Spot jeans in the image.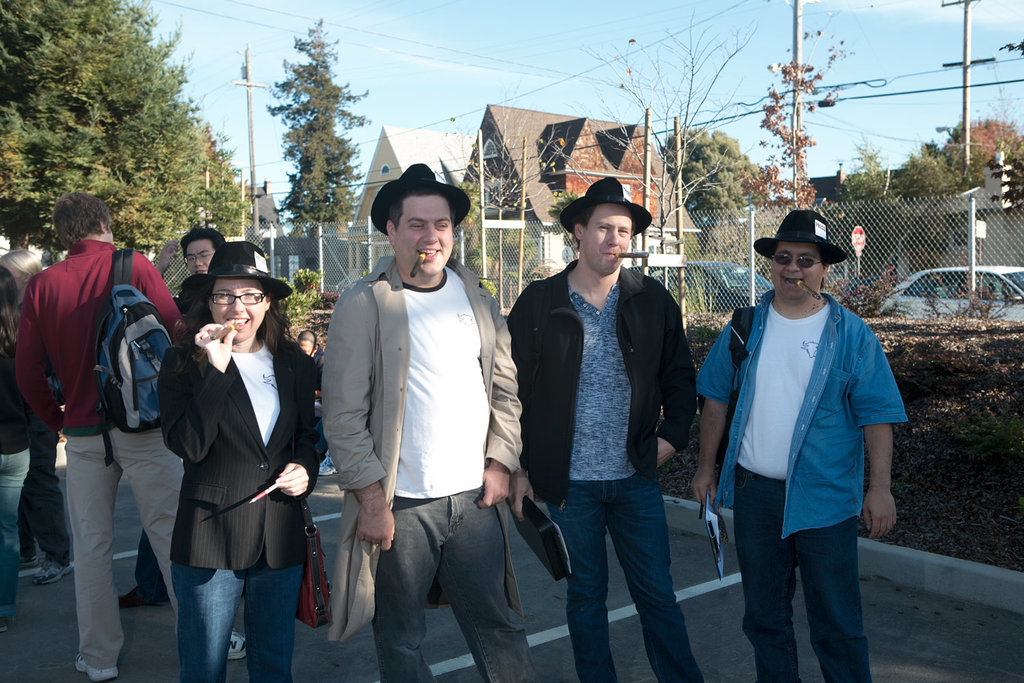
jeans found at l=365, t=491, r=504, b=682.
